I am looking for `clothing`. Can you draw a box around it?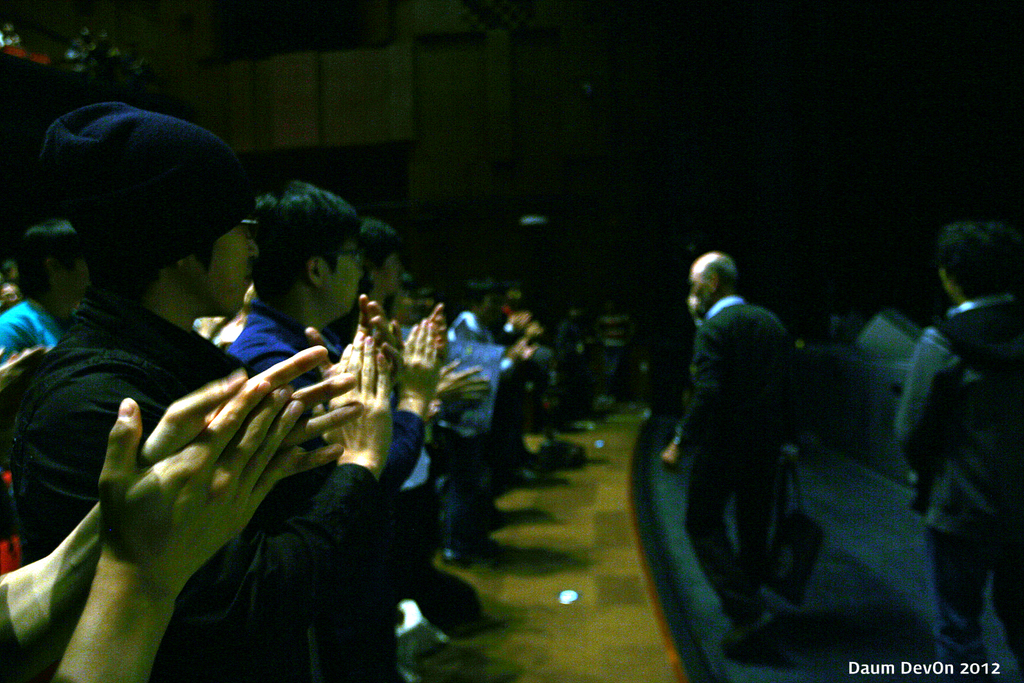
Sure, the bounding box is l=217, t=309, r=483, b=593.
